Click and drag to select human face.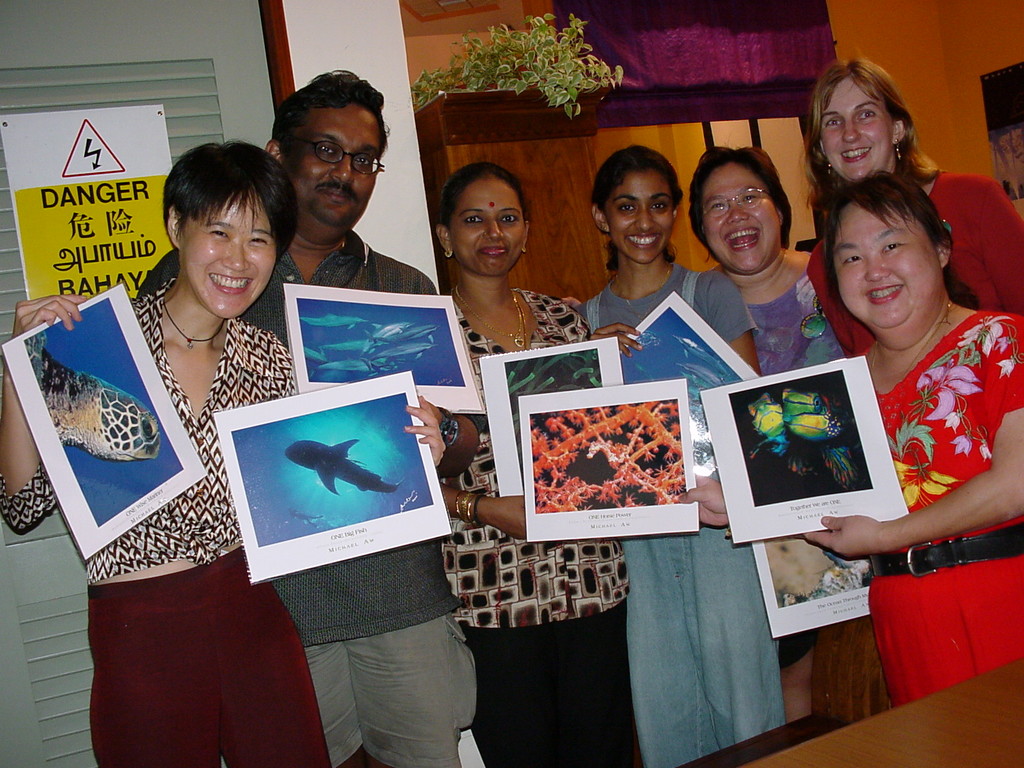
Selection: <region>604, 170, 682, 266</region>.
